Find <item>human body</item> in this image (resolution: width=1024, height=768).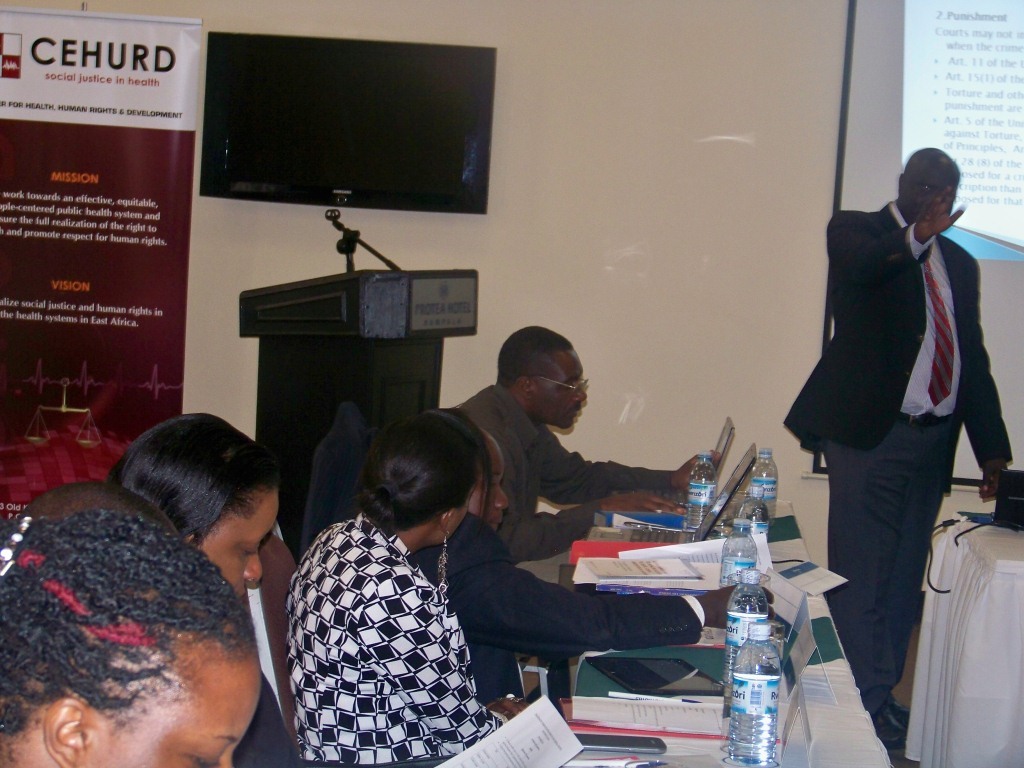
789, 140, 1018, 746.
